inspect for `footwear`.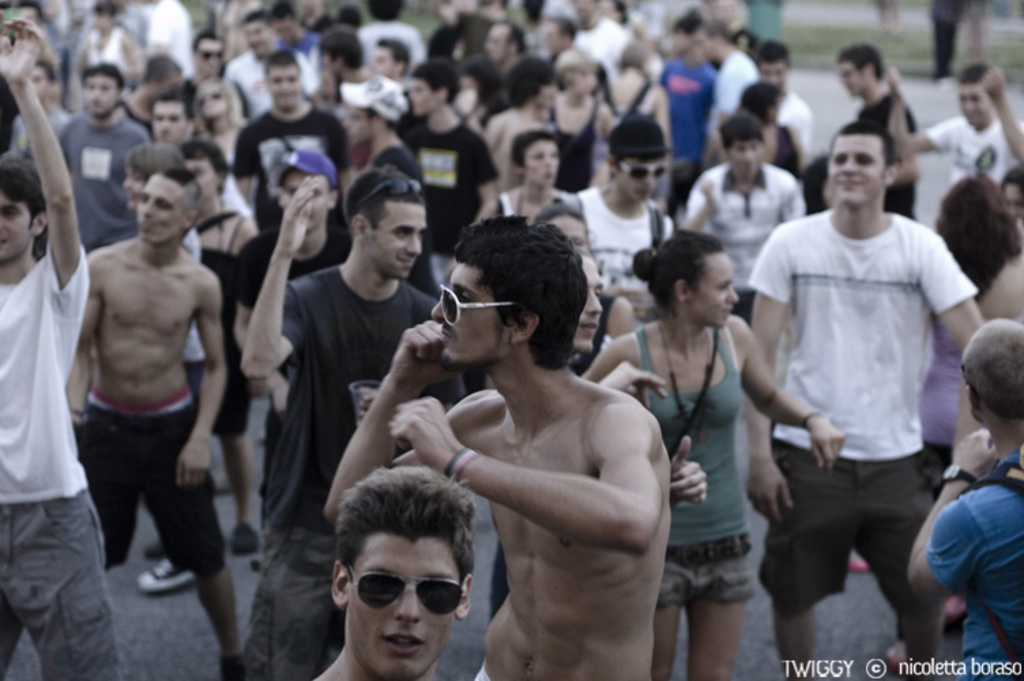
Inspection: rect(230, 520, 263, 556).
